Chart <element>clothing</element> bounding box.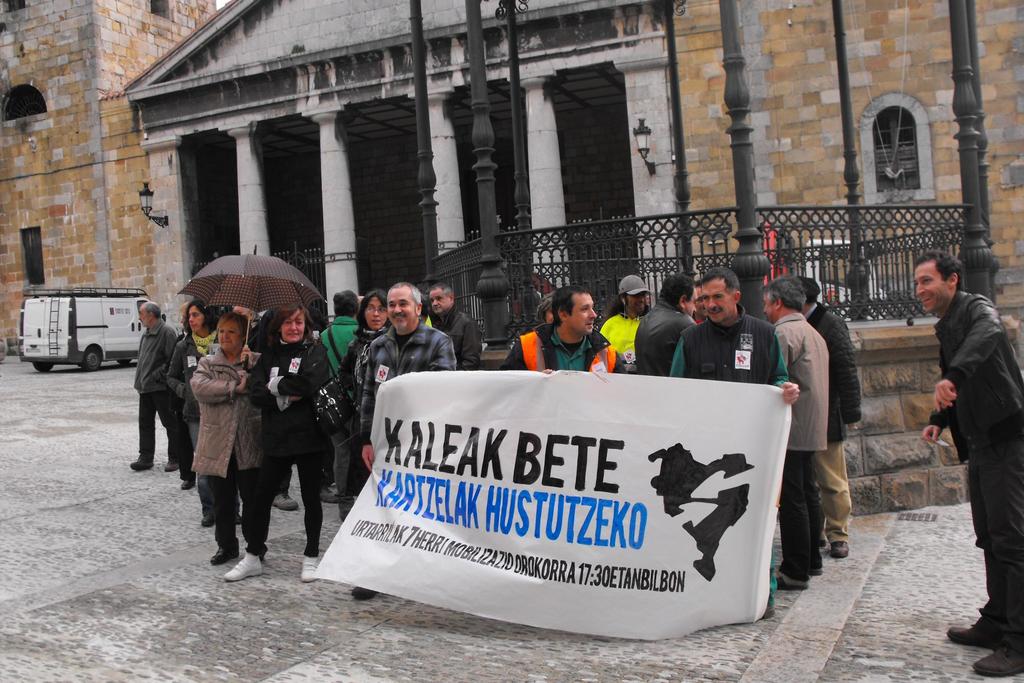
Charted: crop(938, 284, 1018, 649).
